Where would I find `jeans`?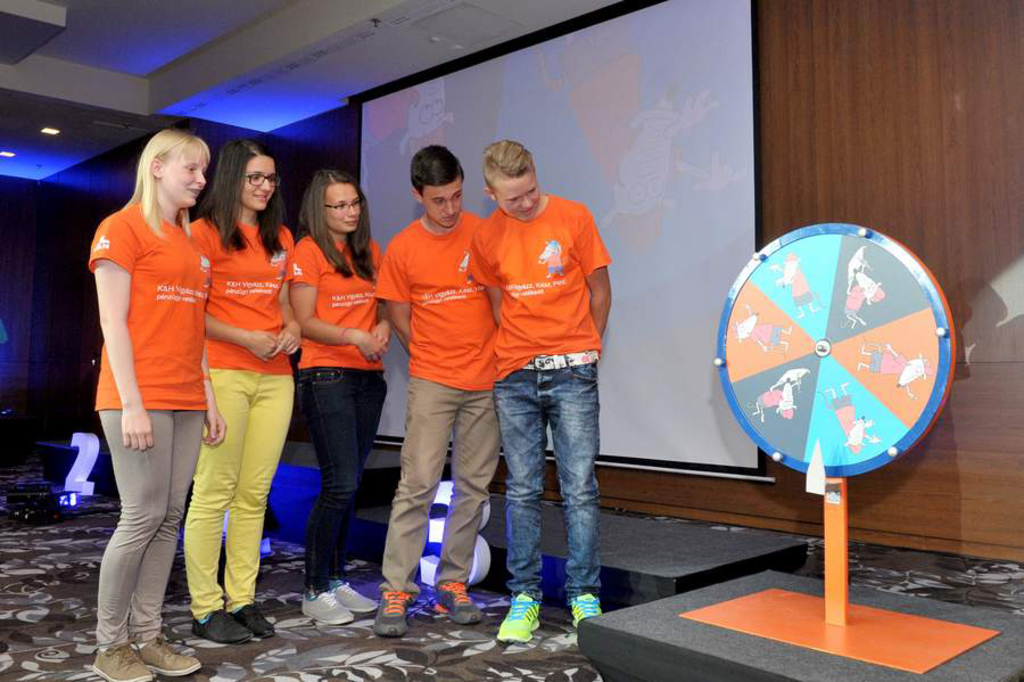
At x1=494, y1=351, x2=600, y2=601.
